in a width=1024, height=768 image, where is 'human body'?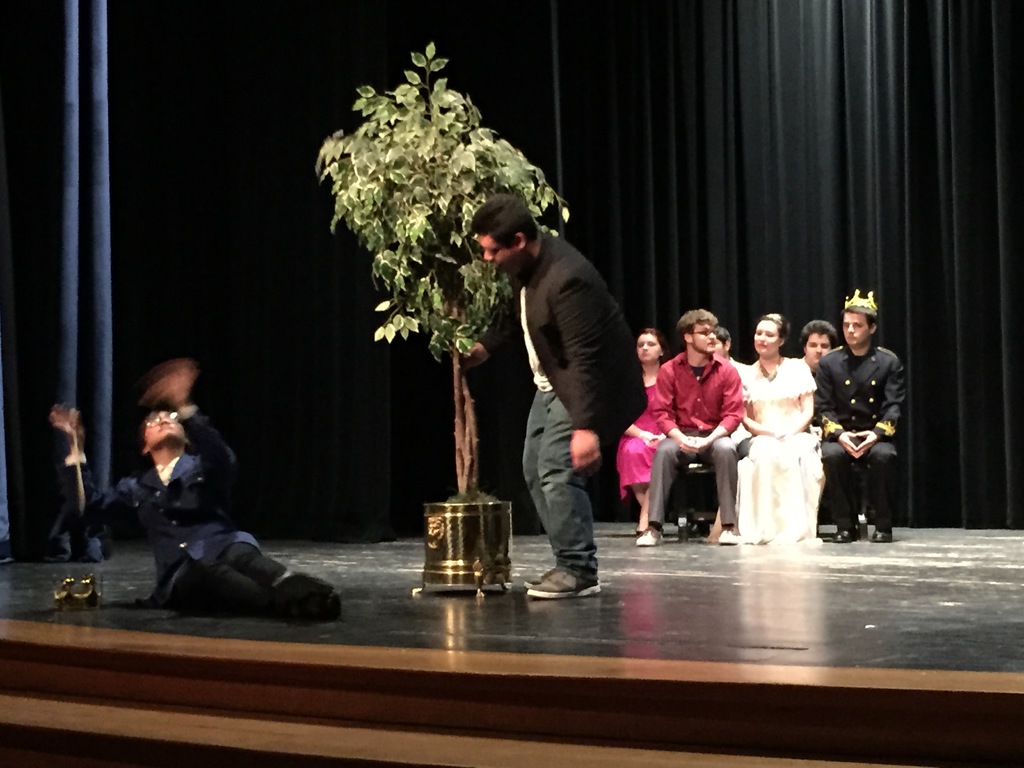
x1=48 y1=371 x2=326 y2=616.
